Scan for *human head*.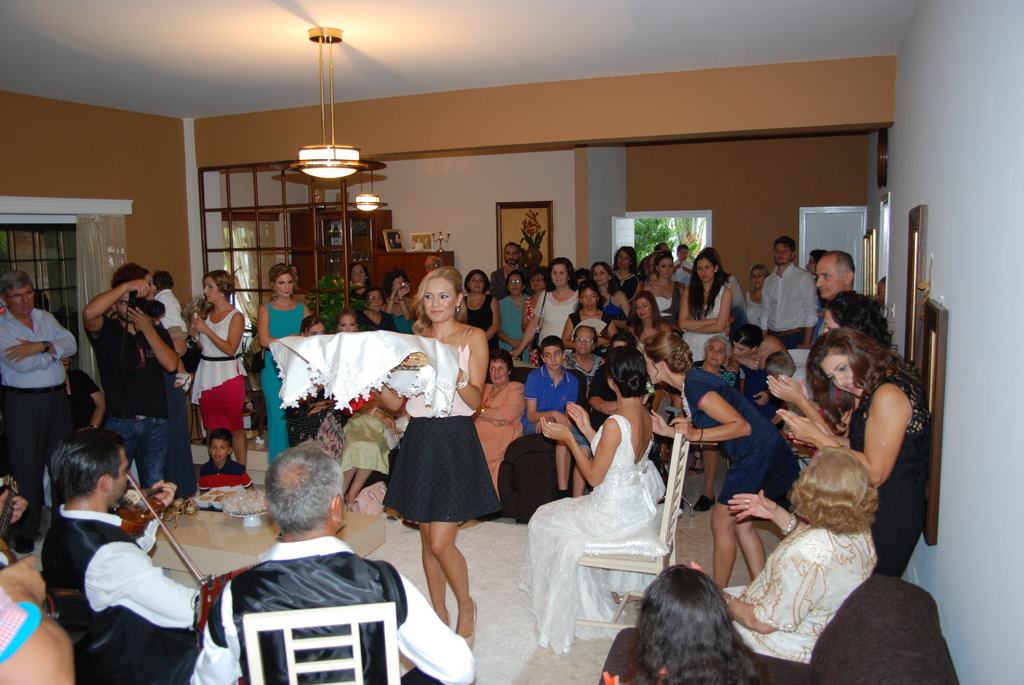
Scan result: (201, 267, 237, 303).
